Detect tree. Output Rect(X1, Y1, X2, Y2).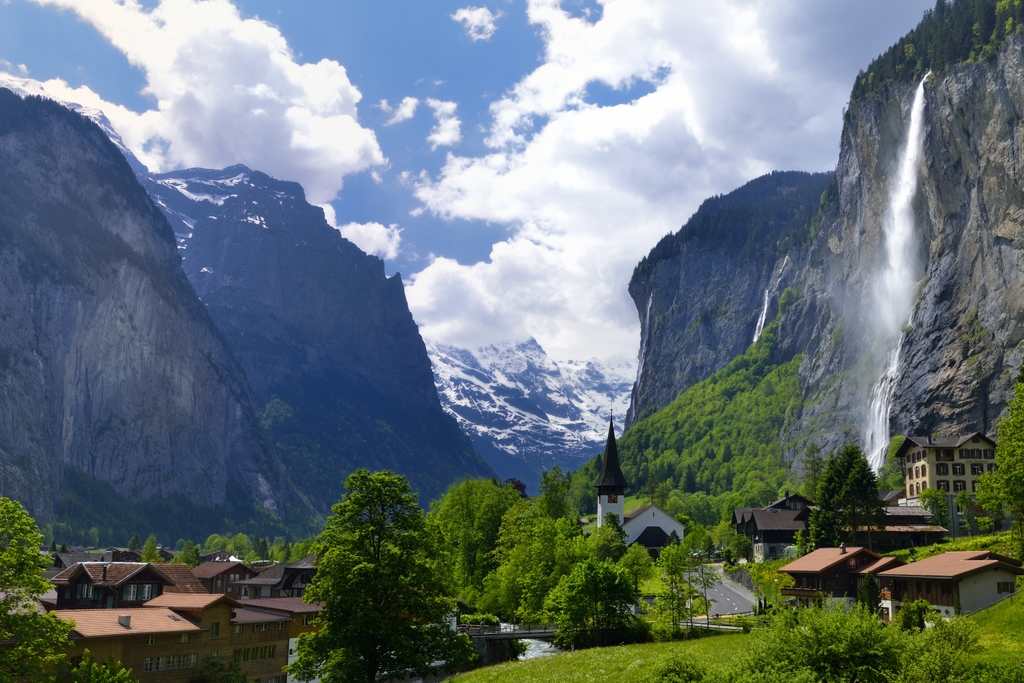
Rect(0, 604, 137, 682).
